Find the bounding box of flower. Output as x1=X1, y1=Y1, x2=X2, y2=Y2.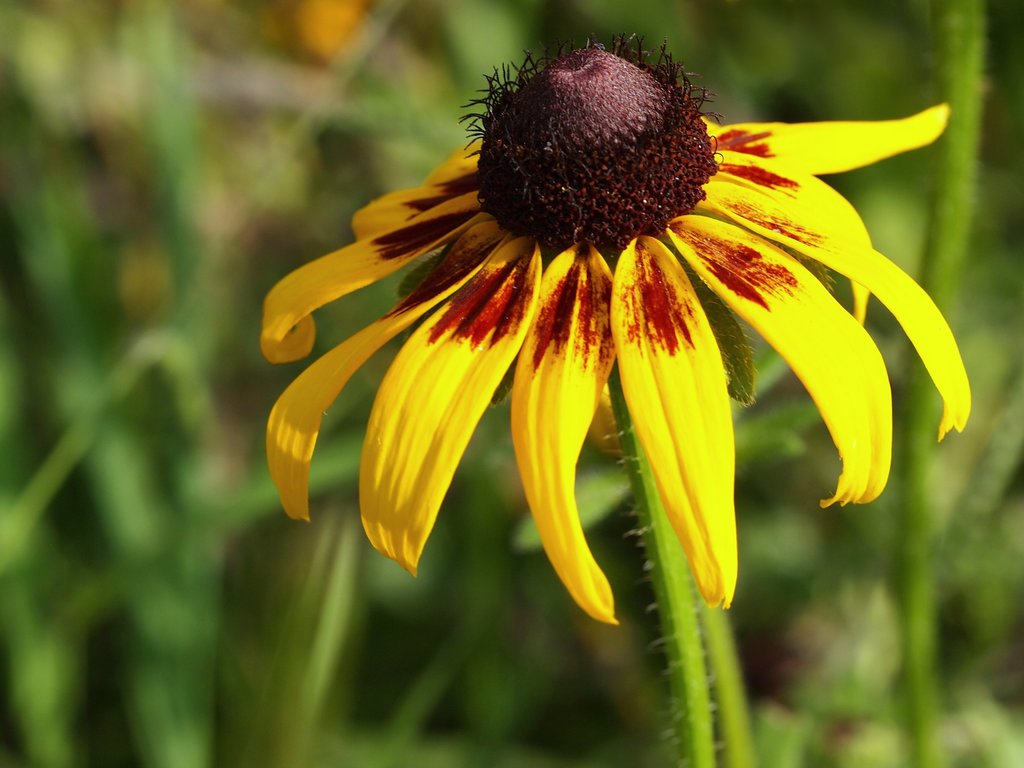
x1=234, y1=23, x2=963, y2=625.
